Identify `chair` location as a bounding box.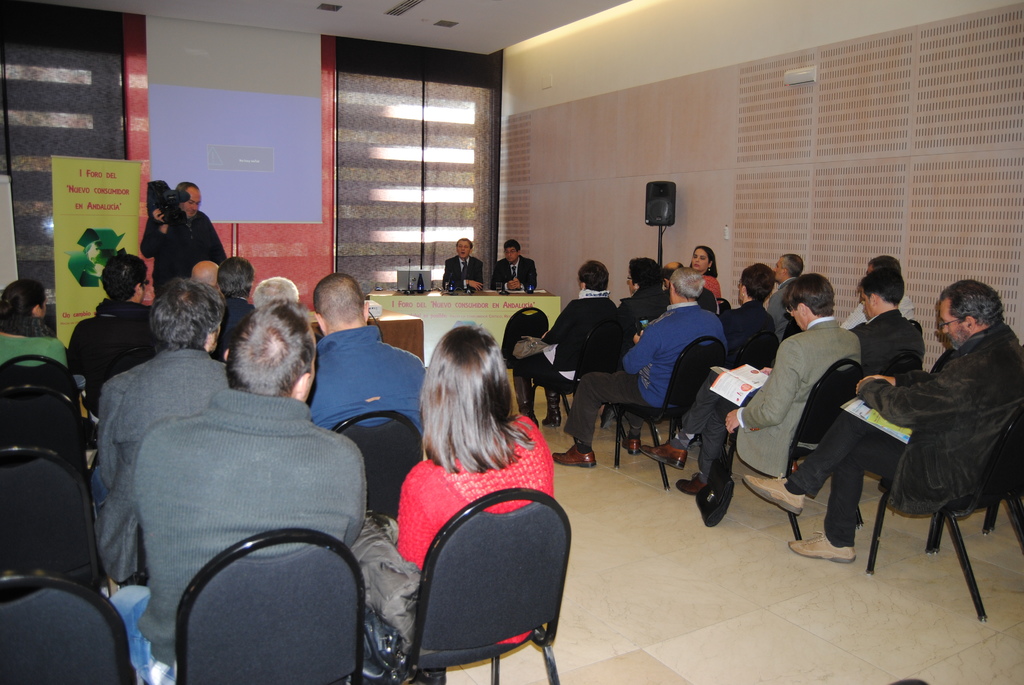
bbox=(525, 313, 643, 437).
